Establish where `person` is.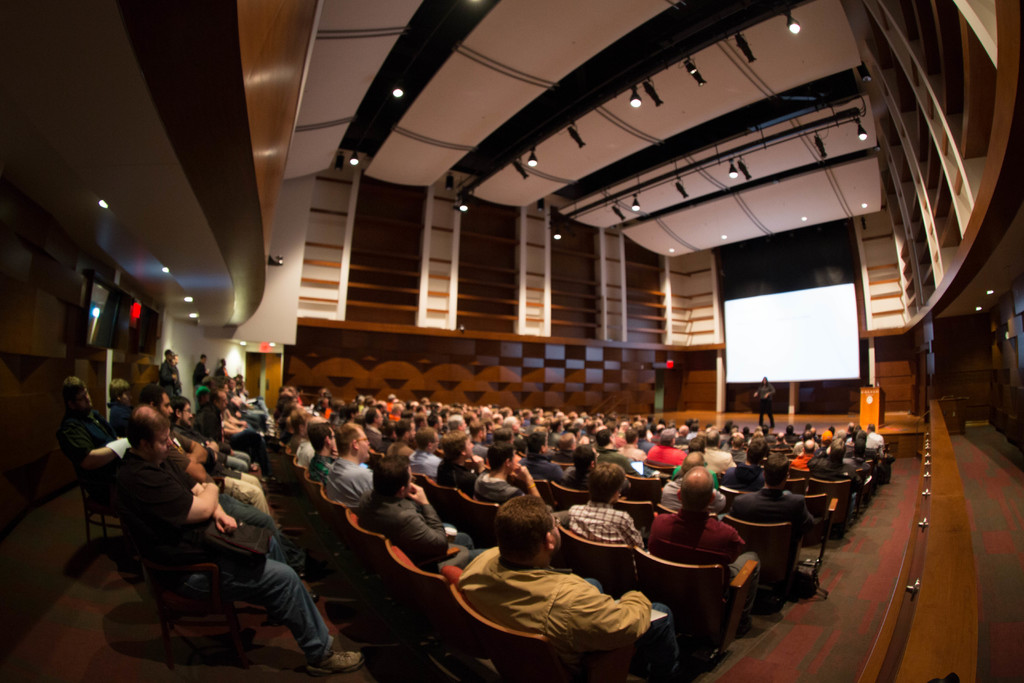
Established at 198:356:202:377.
